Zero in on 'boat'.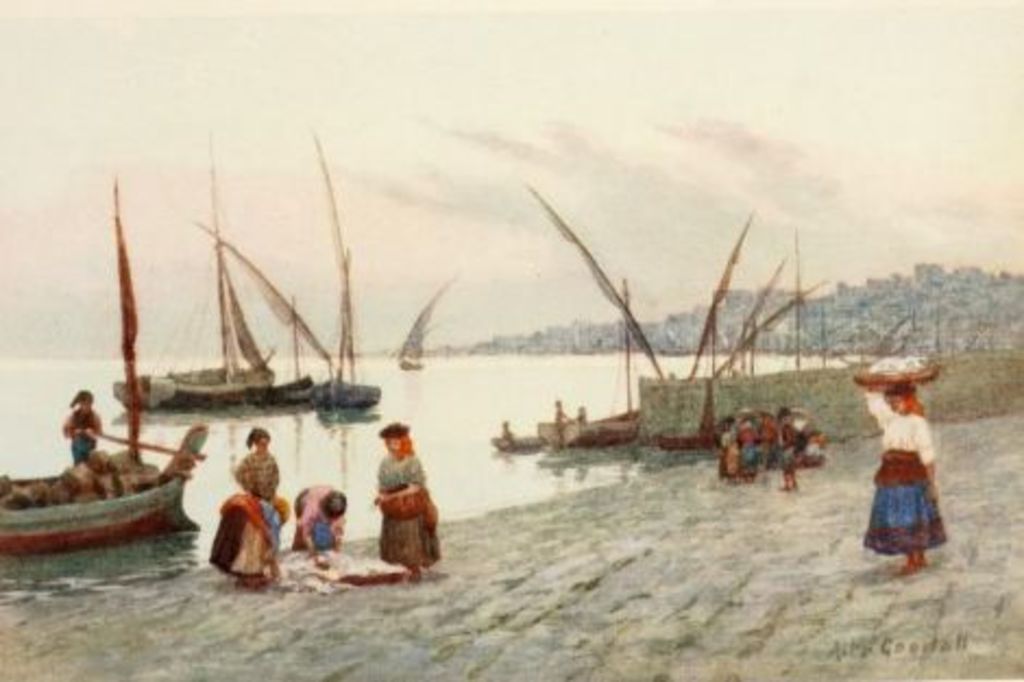
Zeroed in: BBox(28, 142, 545, 577).
